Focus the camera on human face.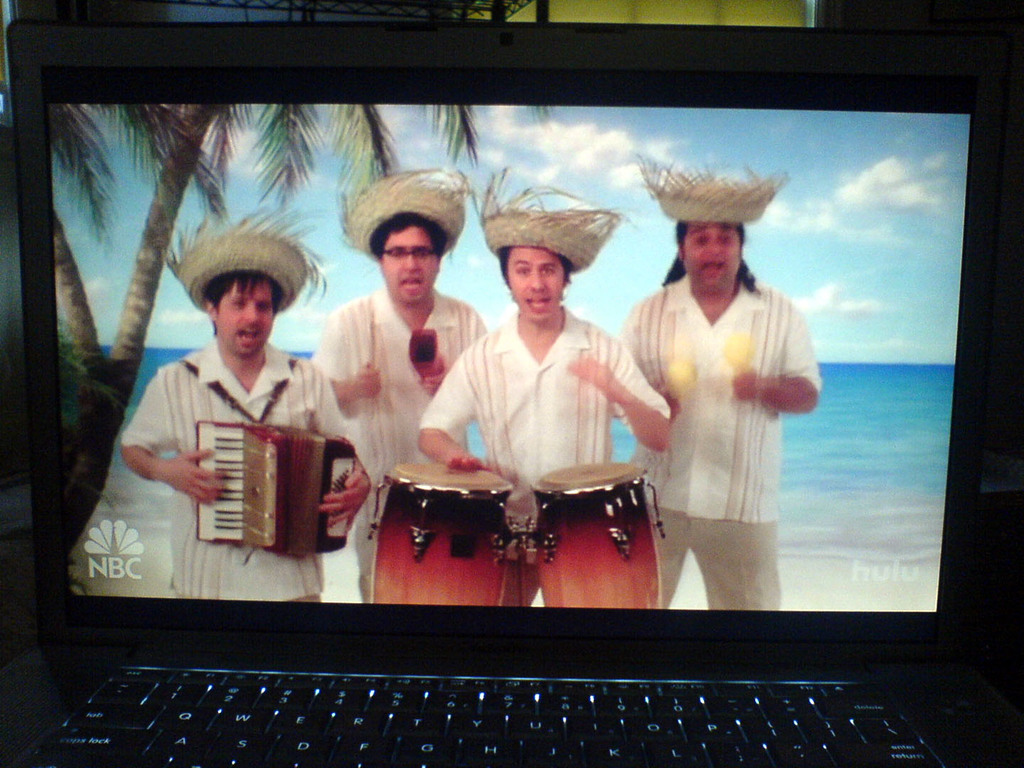
Focus region: <bbox>380, 228, 438, 306</bbox>.
